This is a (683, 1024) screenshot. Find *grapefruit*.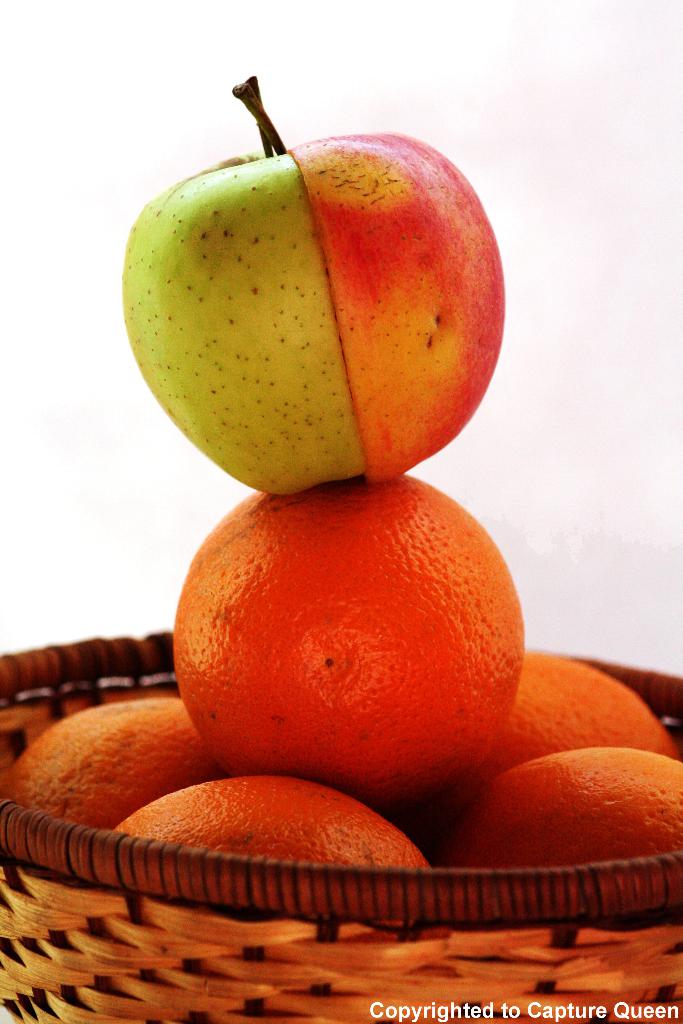
Bounding box: (left=105, top=774, right=432, bottom=865).
